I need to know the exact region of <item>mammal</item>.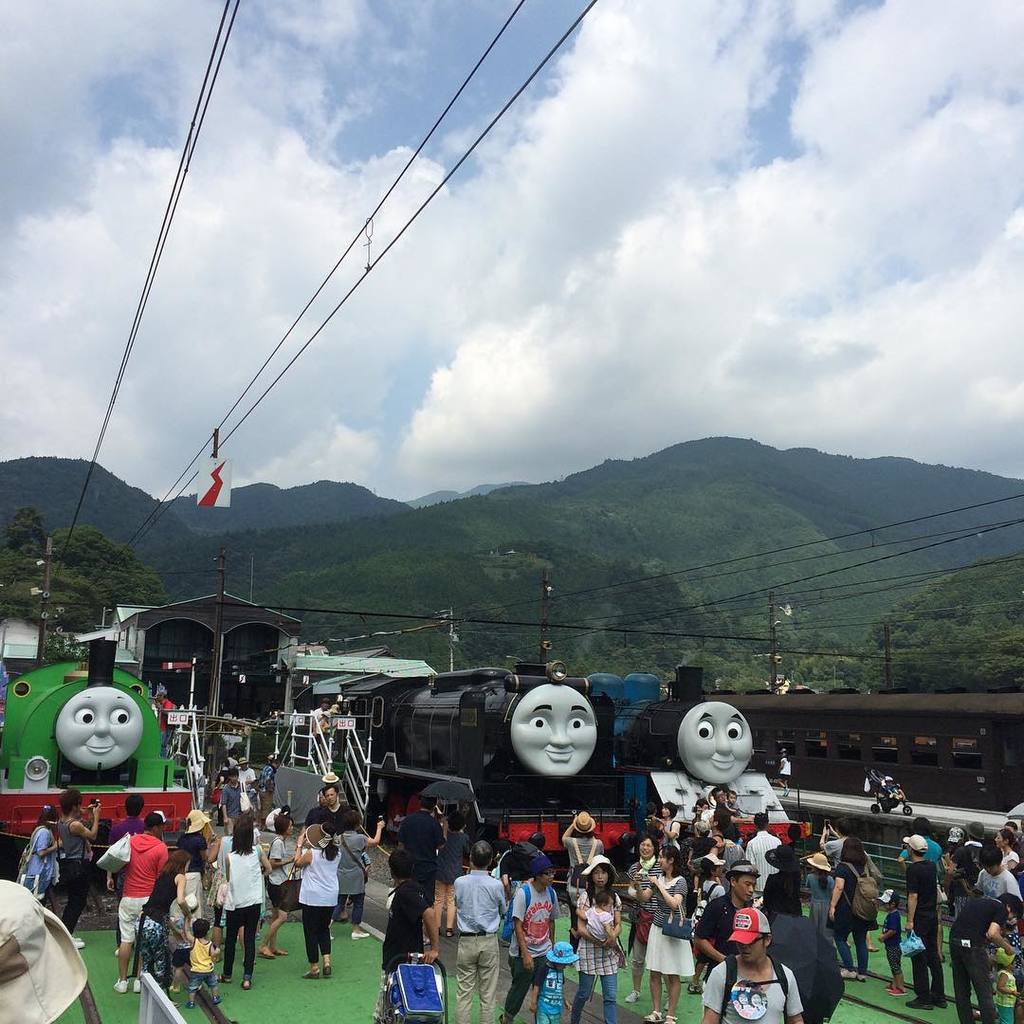
Region: detection(306, 786, 329, 825).
